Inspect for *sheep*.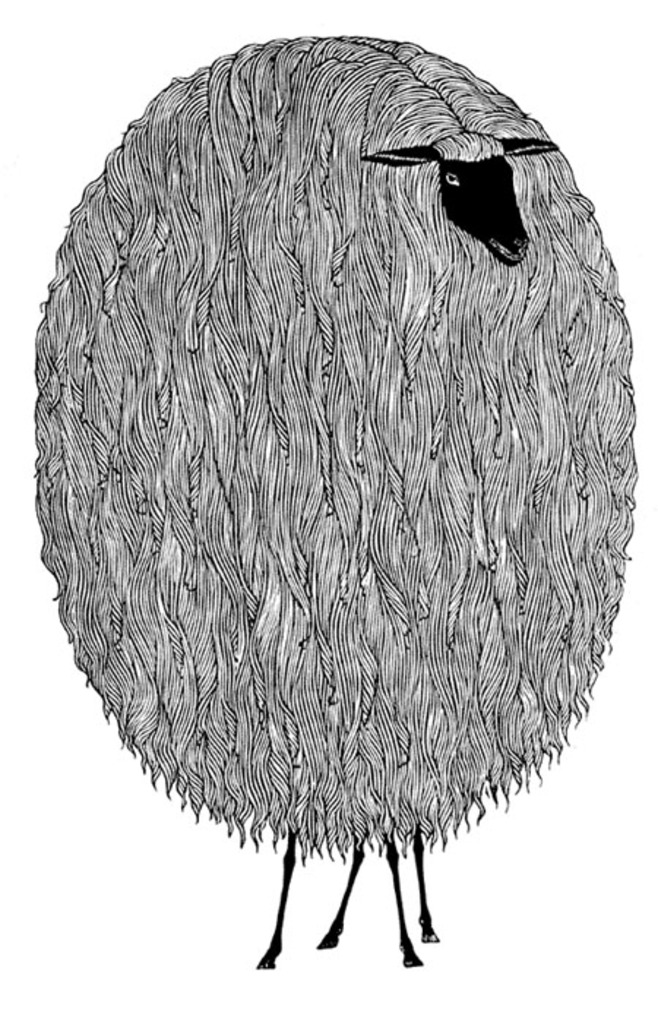
Inspection: box=[20, 0, 623, 1023].
